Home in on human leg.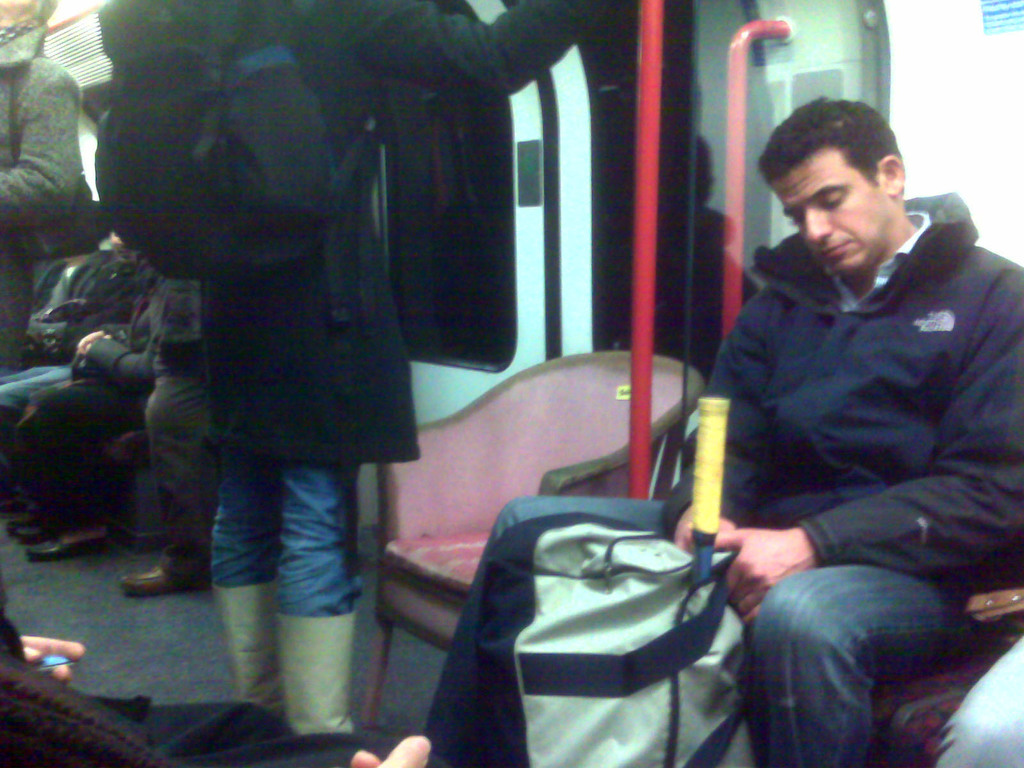
Homed in at left=739, top=564, right=977, bottom=767.
